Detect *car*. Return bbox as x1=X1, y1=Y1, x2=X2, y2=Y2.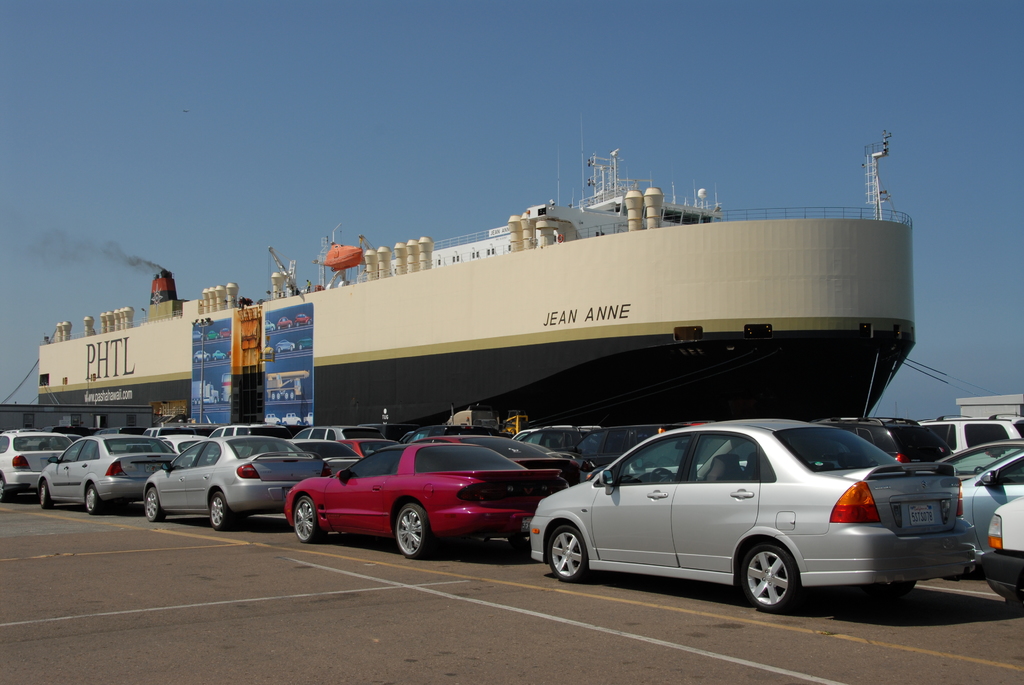
x1=298, y1=427, x2=381, y2=443.
